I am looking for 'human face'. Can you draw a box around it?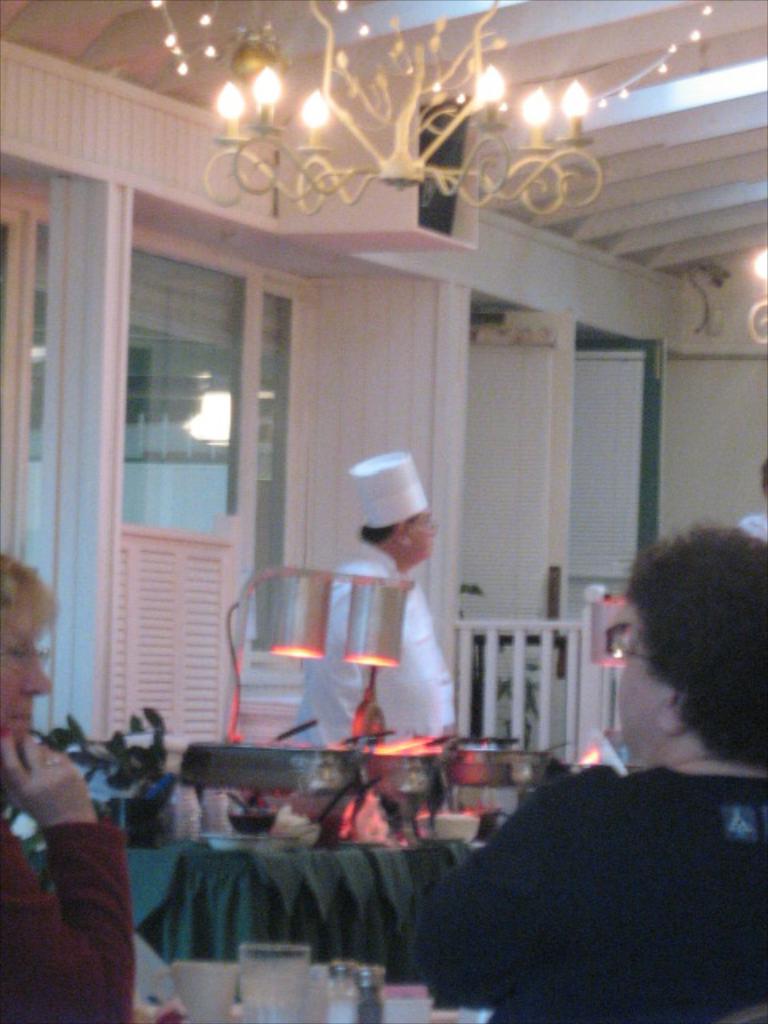
Sure, the bounding box is left=0, top=630, right=48, bottom=739.
